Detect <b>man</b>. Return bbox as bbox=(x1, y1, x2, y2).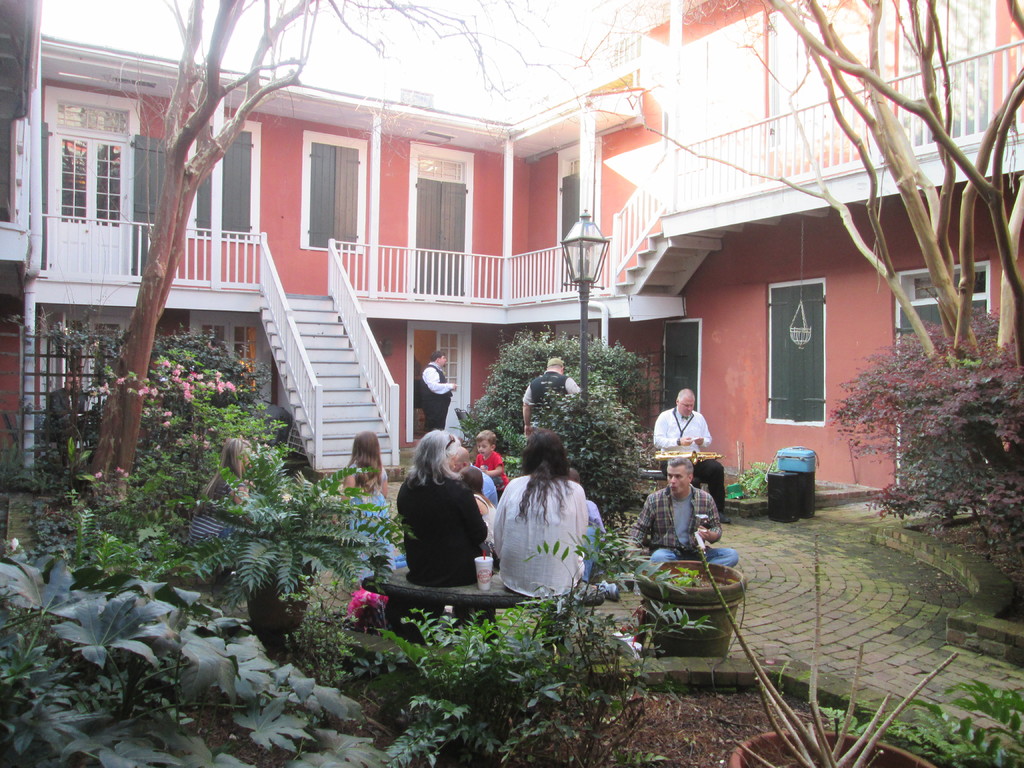
bbox=(413, 349, 459, 440).
